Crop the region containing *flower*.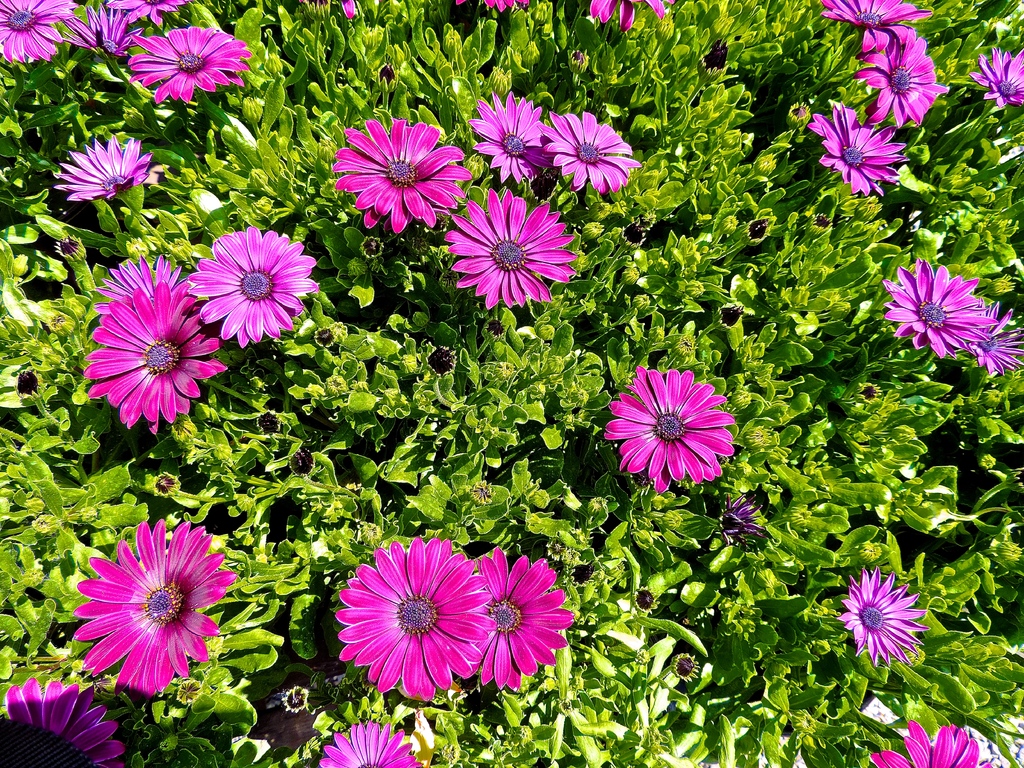
Crop region: 602/370/739/495.
